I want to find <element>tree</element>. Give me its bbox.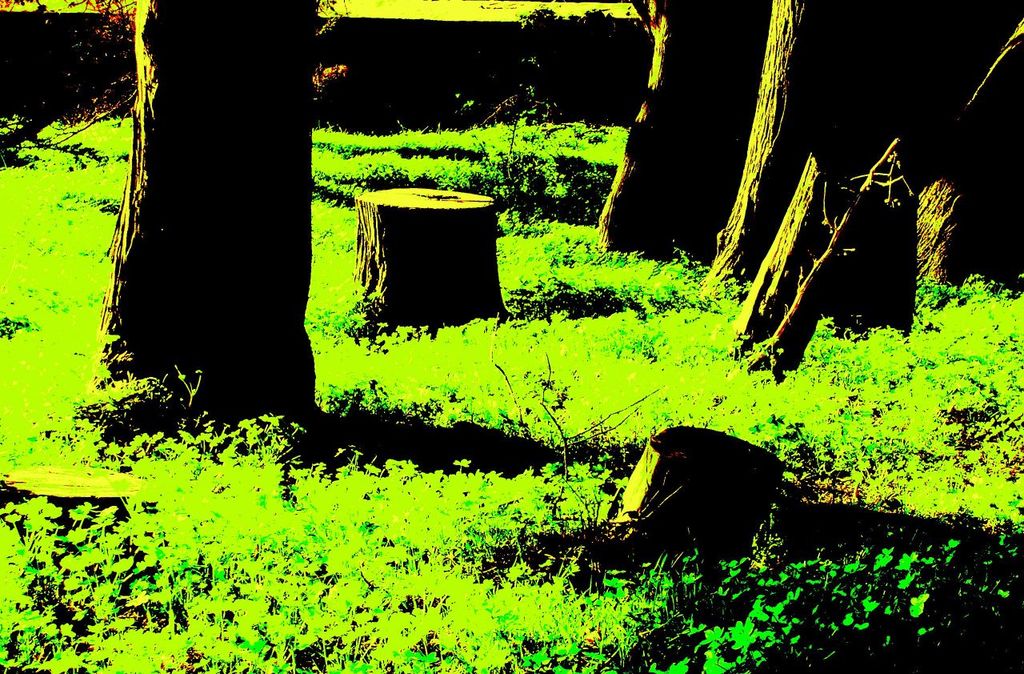
x1=73, y1=0, x2=369, y2=460.
